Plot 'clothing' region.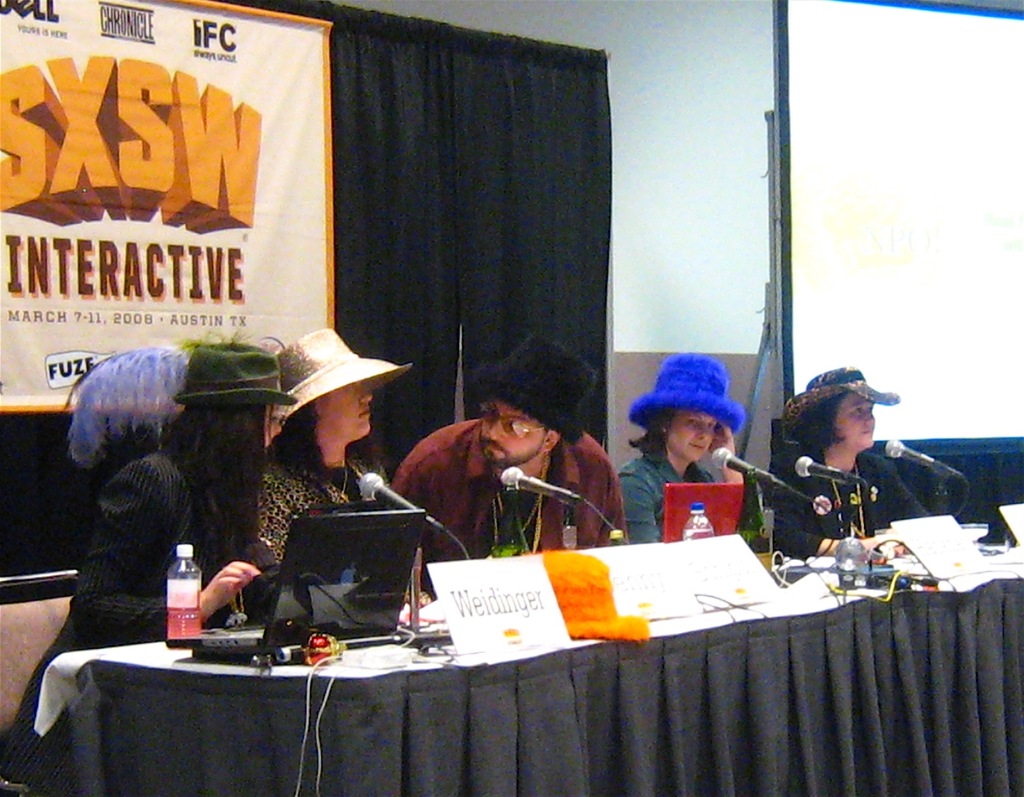
Plotted at l=610, t=452, r=723, b=544.
